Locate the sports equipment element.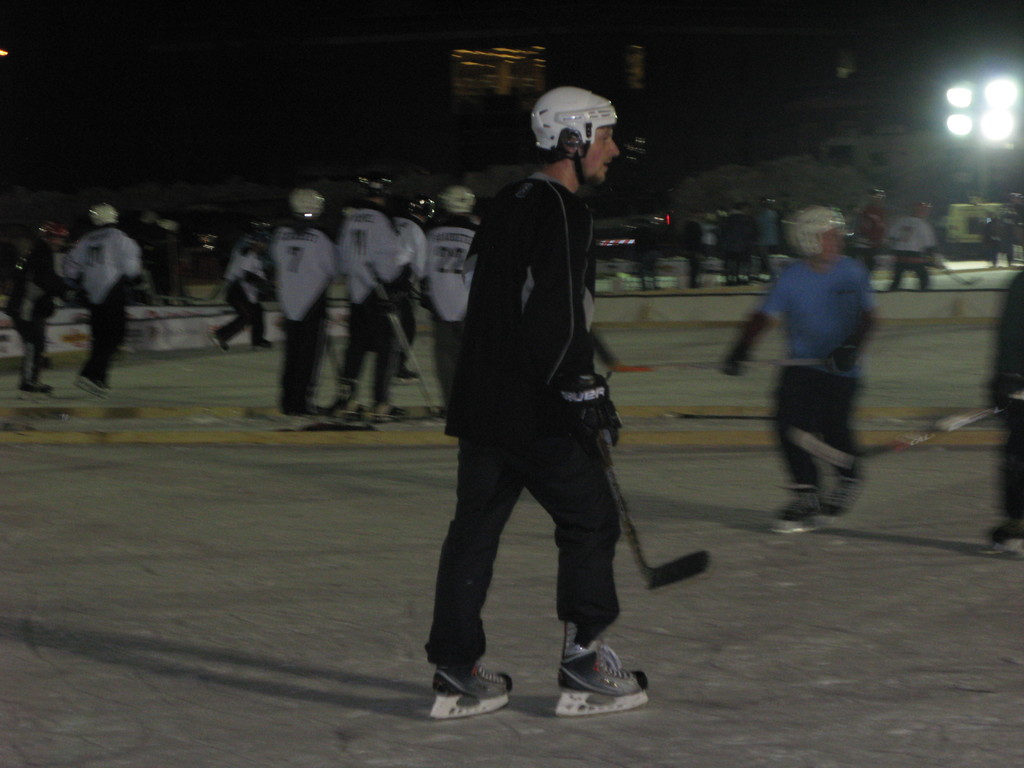
Element bbox: bbox=(794, 393, 1023, 478).
